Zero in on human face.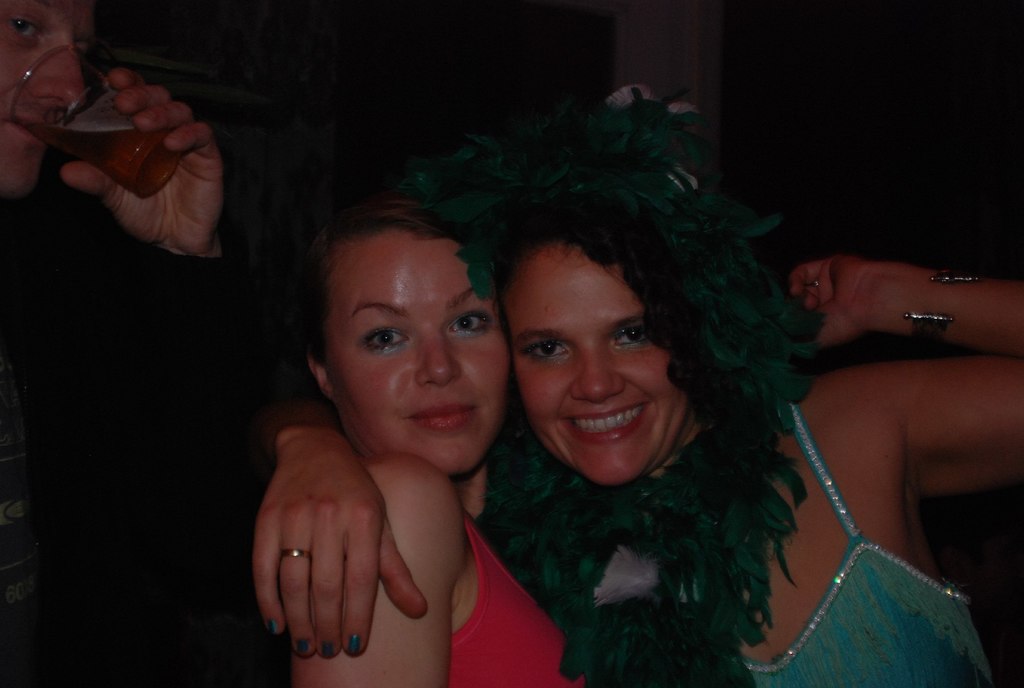
Zeroed in: (left=314, top=247, right=508, bottom=468).
